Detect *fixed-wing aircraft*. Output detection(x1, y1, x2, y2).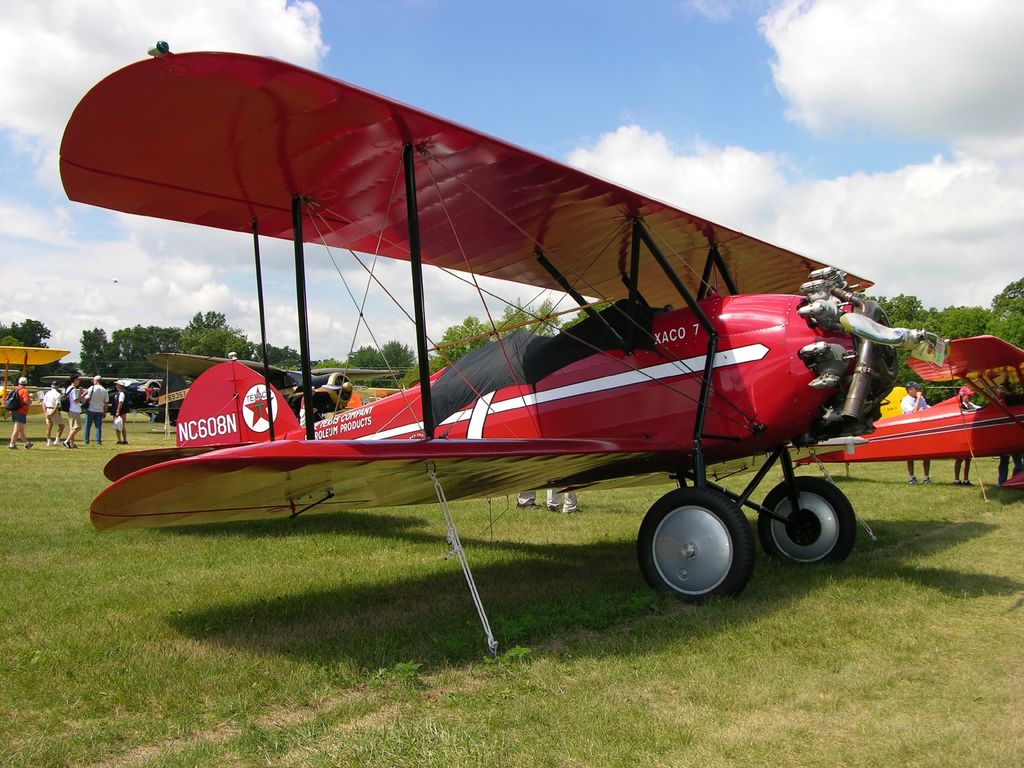
detection(152, 349, 422, 429).
